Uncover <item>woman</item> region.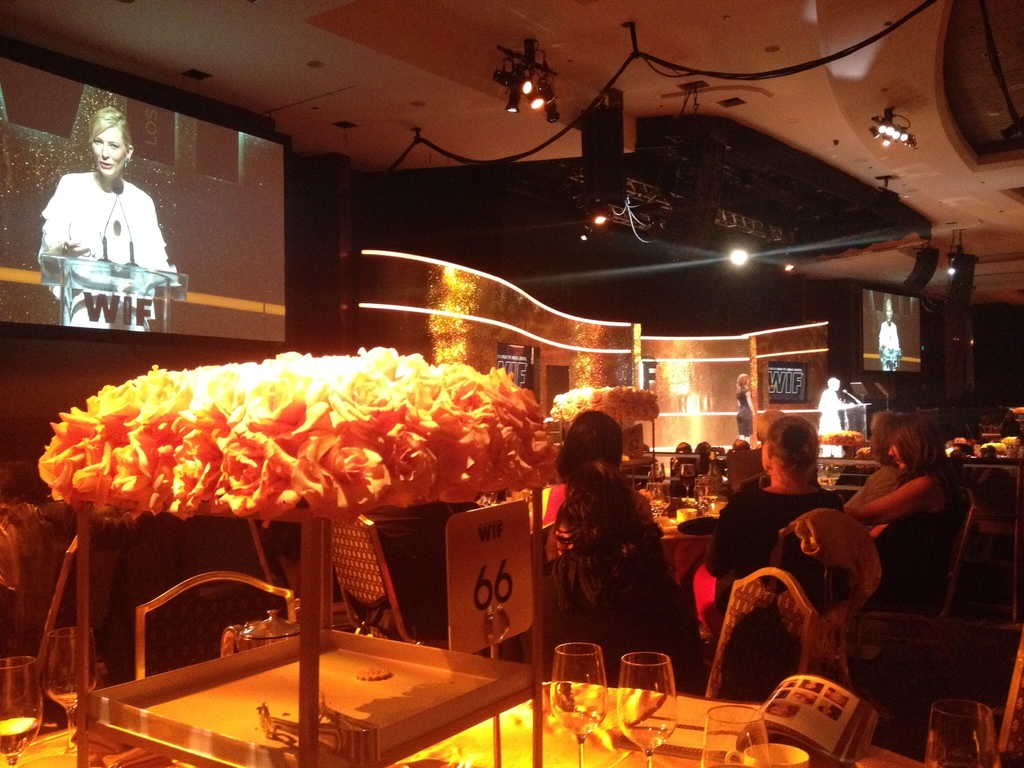
Uncovered: region(856, 405, 962, 628).
